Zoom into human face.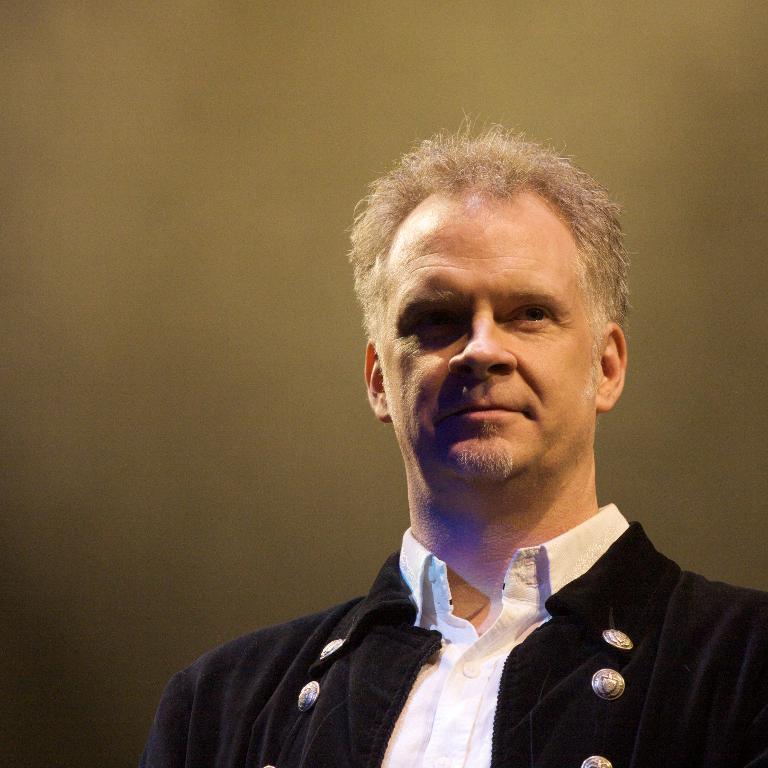
Zoom target: bbox=[383, 186, 590, 481].
